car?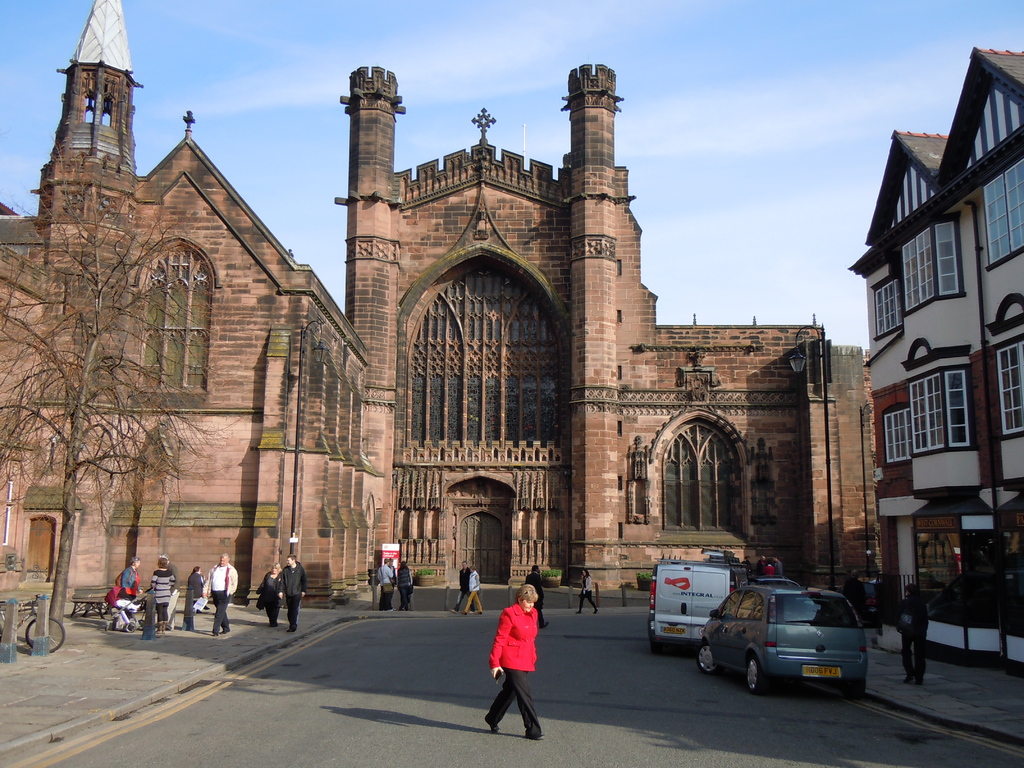
detection(696, 579, 869, 689)
